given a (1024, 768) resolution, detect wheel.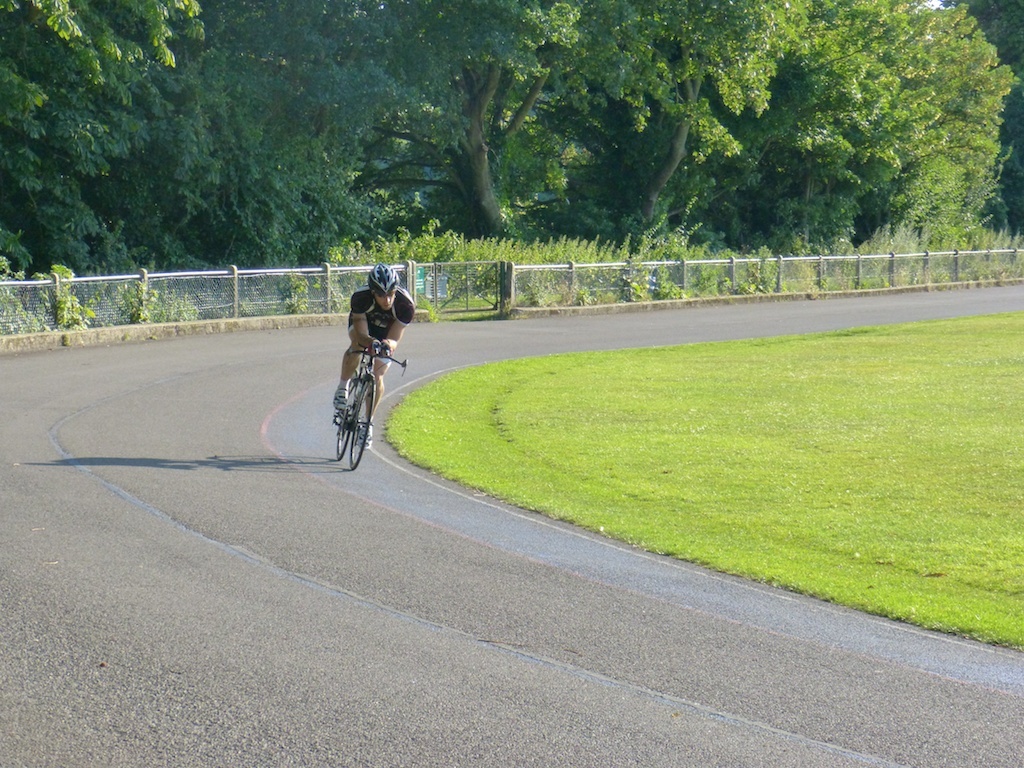
region(346, 374, 373, 467).
